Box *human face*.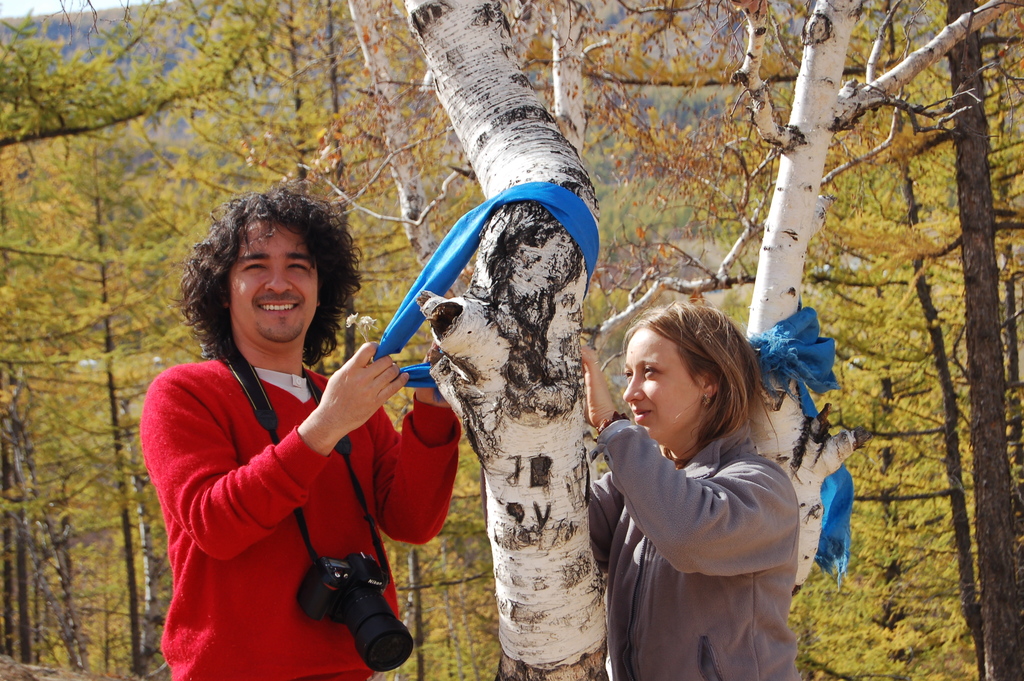
detection(222, 216, 321, 340).
